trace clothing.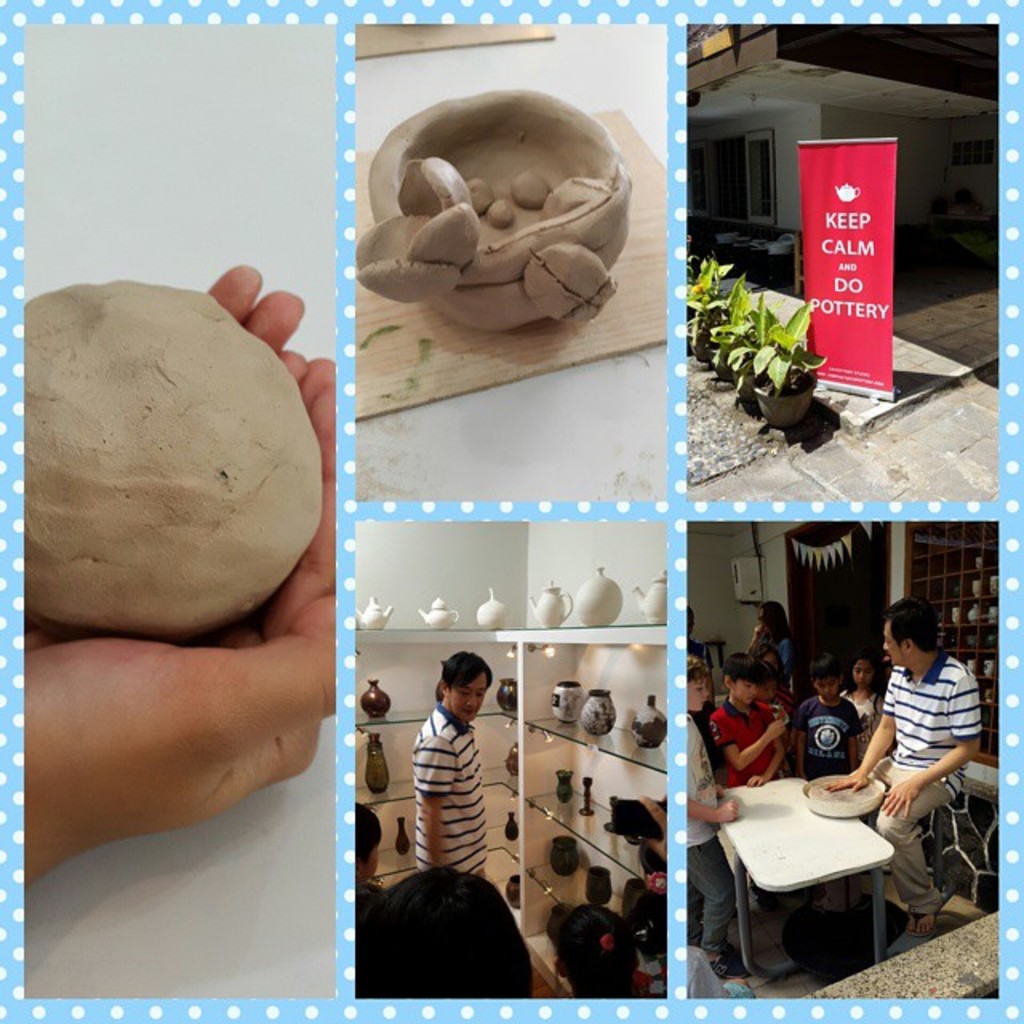
Traced to l=678, t=718, r=730, b=944.
